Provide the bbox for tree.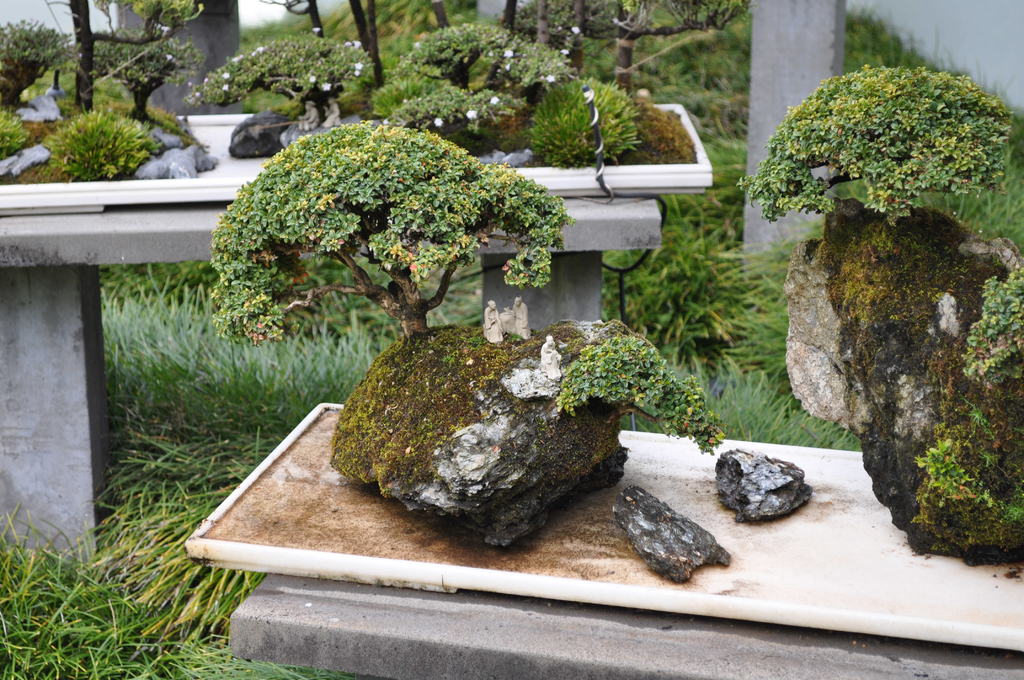
(734, 58, 1015, 234).
